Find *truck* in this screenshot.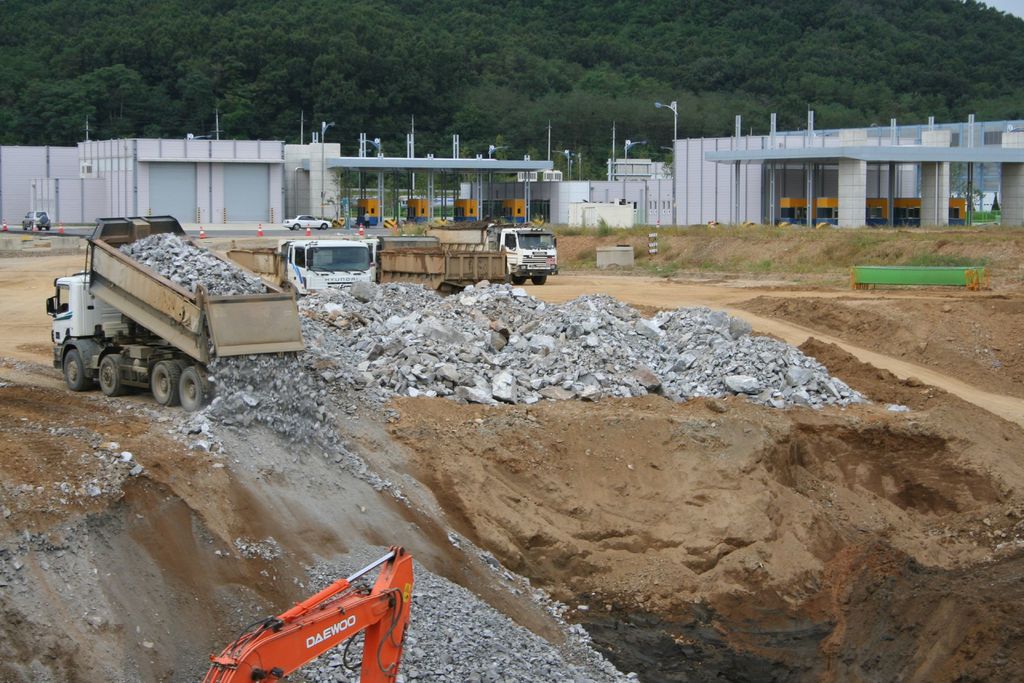
The bounding box for *truck* is 28,224,323,424.
